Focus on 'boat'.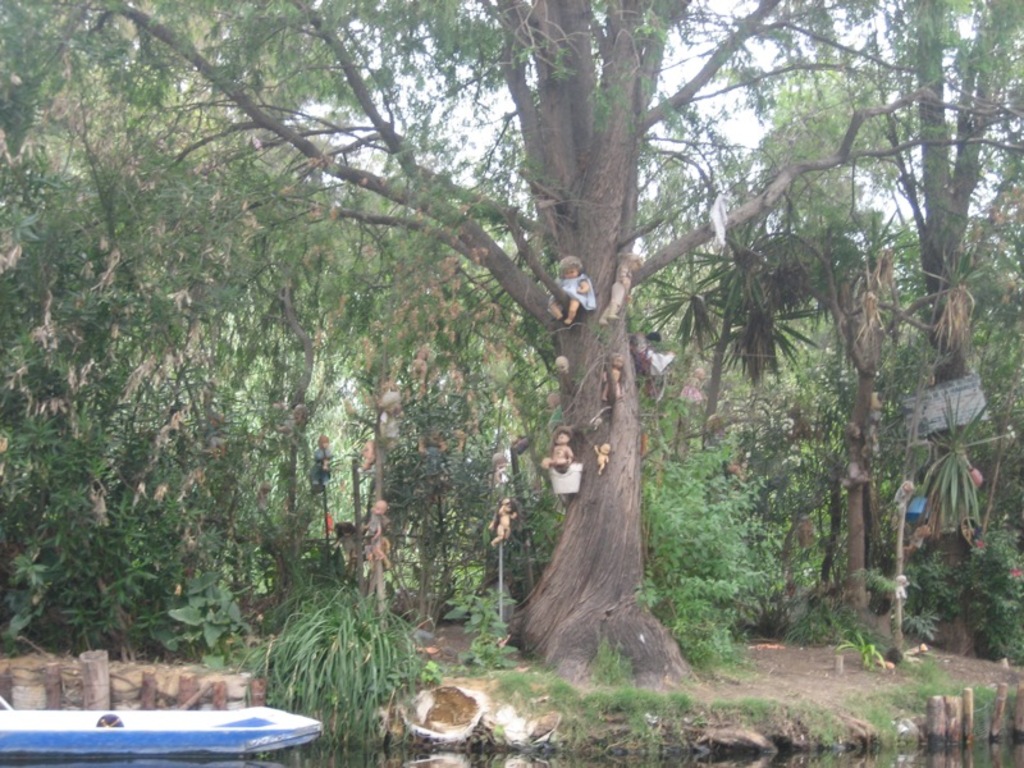
Focused at l=0, t=700, r=328, b=758.
